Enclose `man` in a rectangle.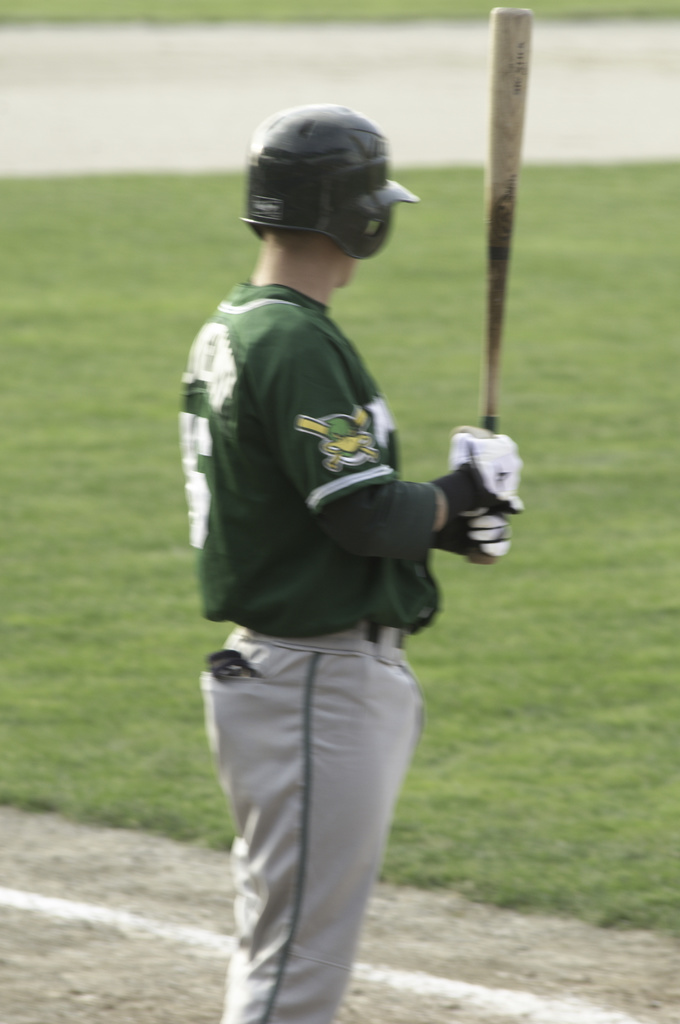
pyautogui.locateOnScreen(168, 73, 513, 1023).
